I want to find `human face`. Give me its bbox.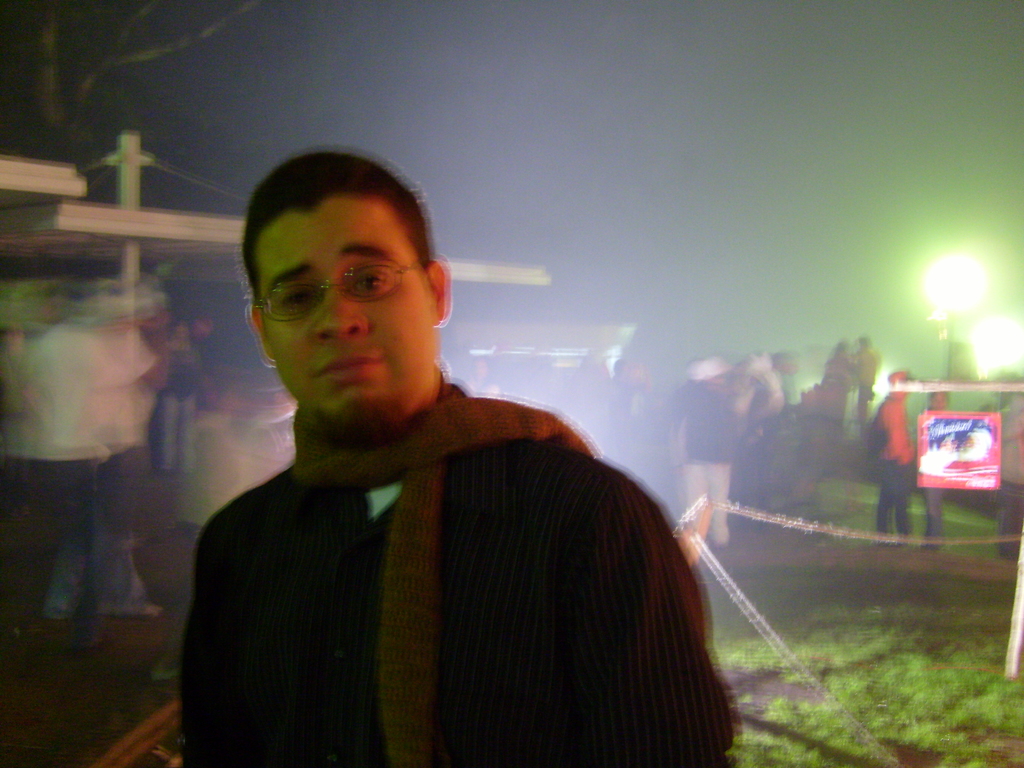
(259,196,440,417).
